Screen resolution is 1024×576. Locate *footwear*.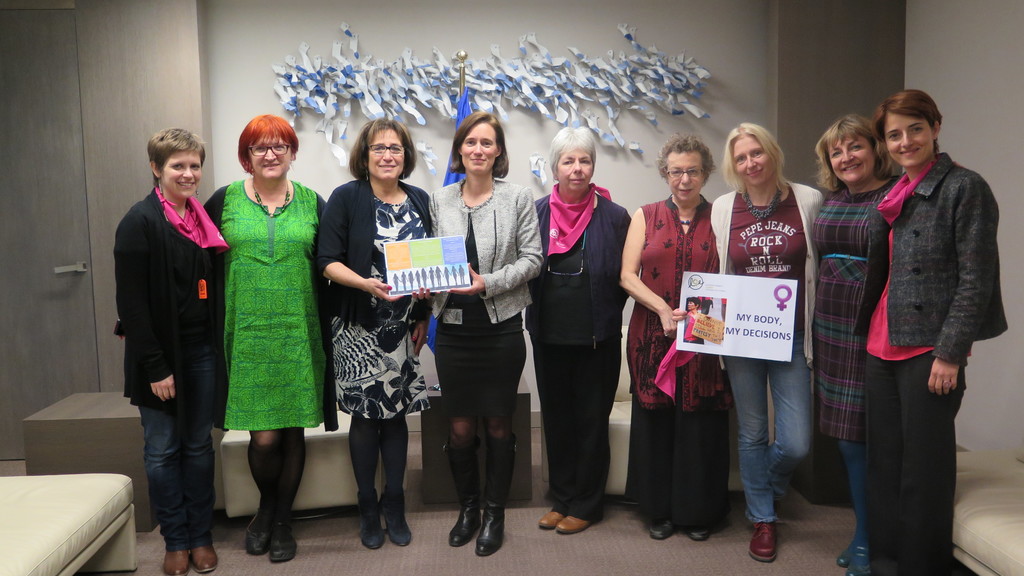
pyautogui.locateOnScreen(187, 547, 217, 575).
